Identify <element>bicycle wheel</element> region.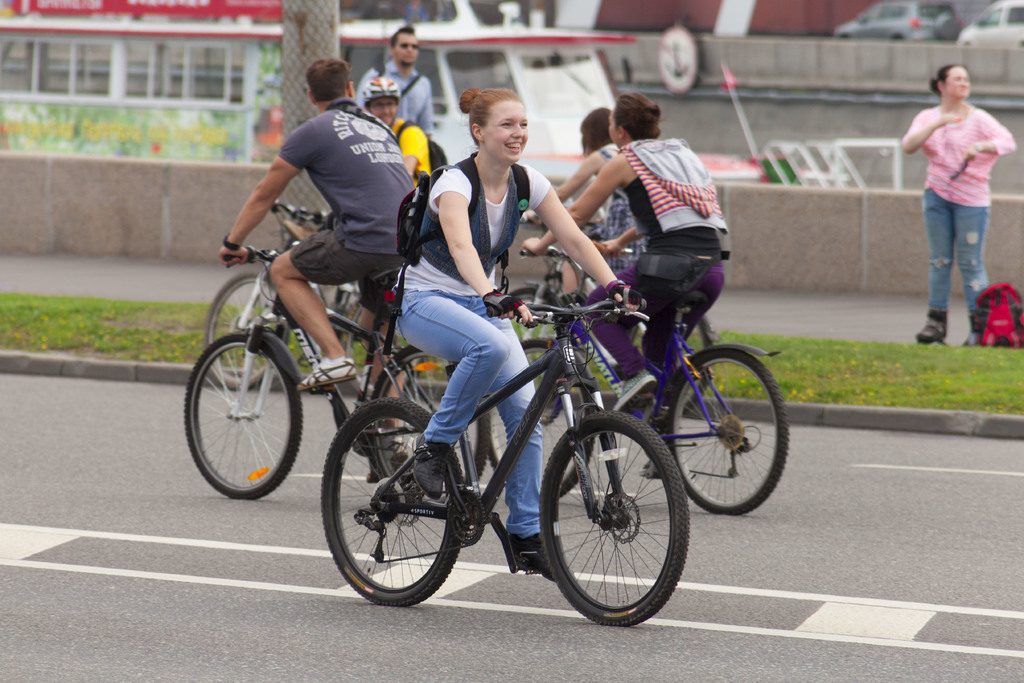
Region: box(180, 334, 305, 500).
